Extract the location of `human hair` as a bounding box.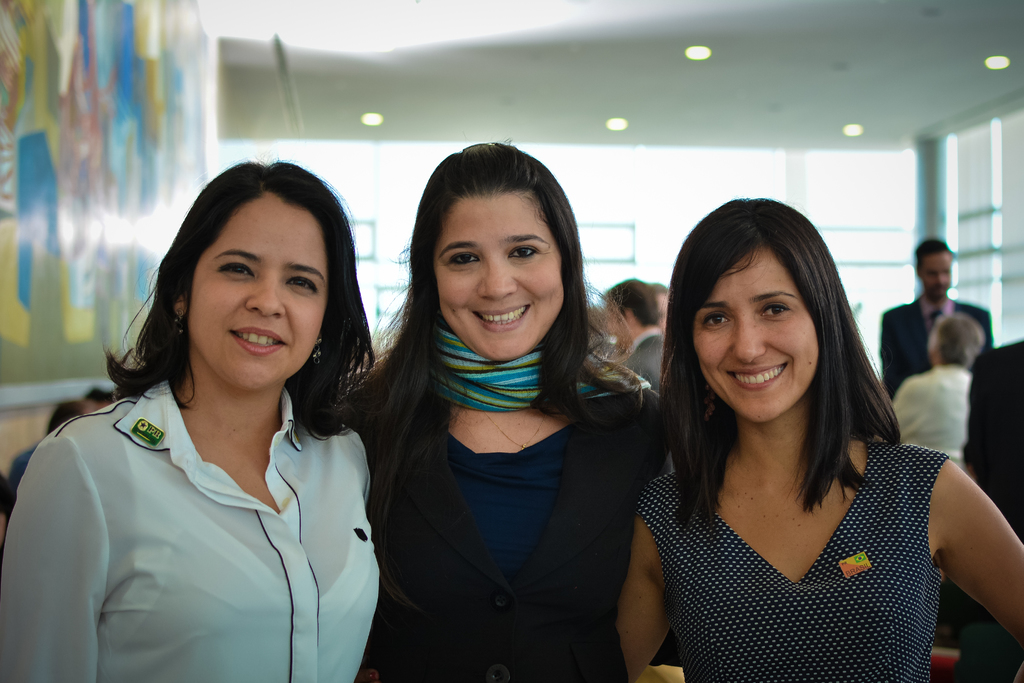
left=604, top=277, right=660, bottom=326.
